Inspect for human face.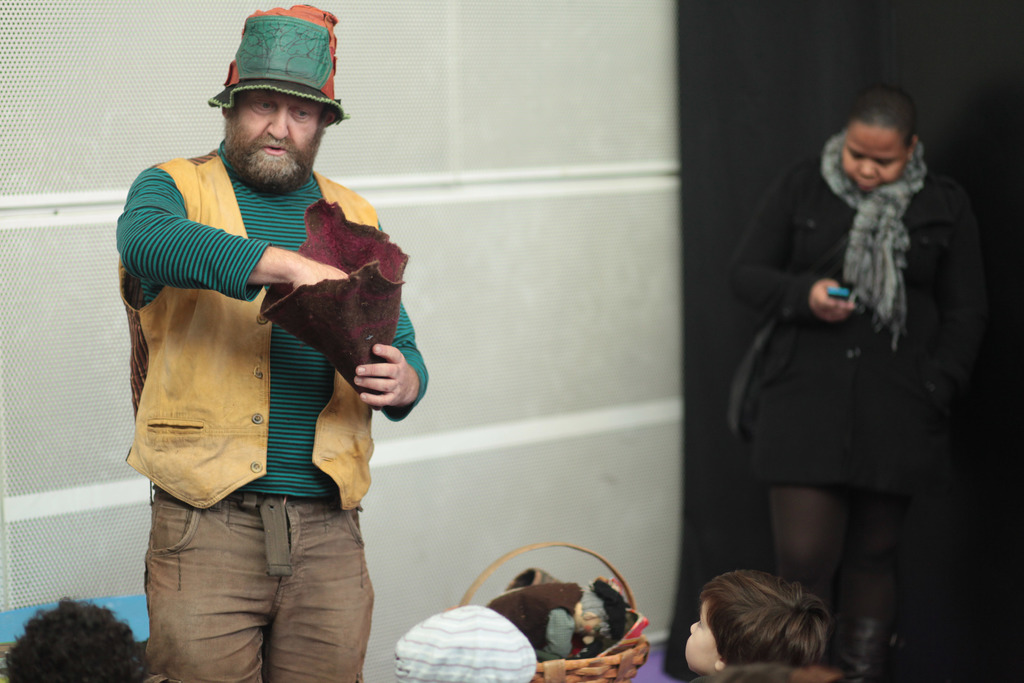
Inspection: 845:134:900:185.
